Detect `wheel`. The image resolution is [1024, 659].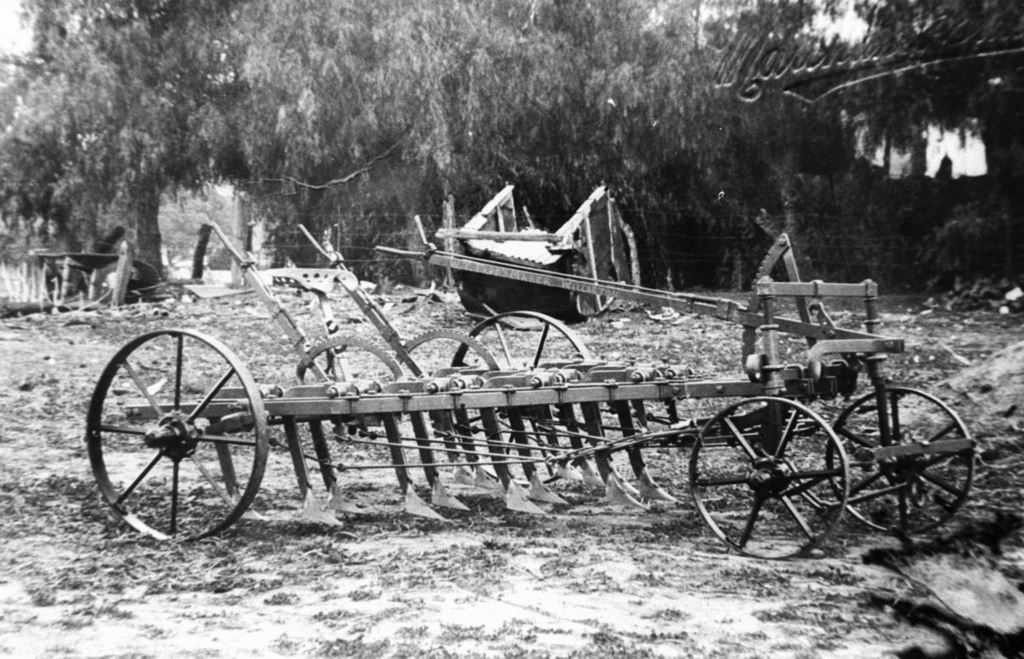
[left=684, top=399, right=849, bottom=562].
